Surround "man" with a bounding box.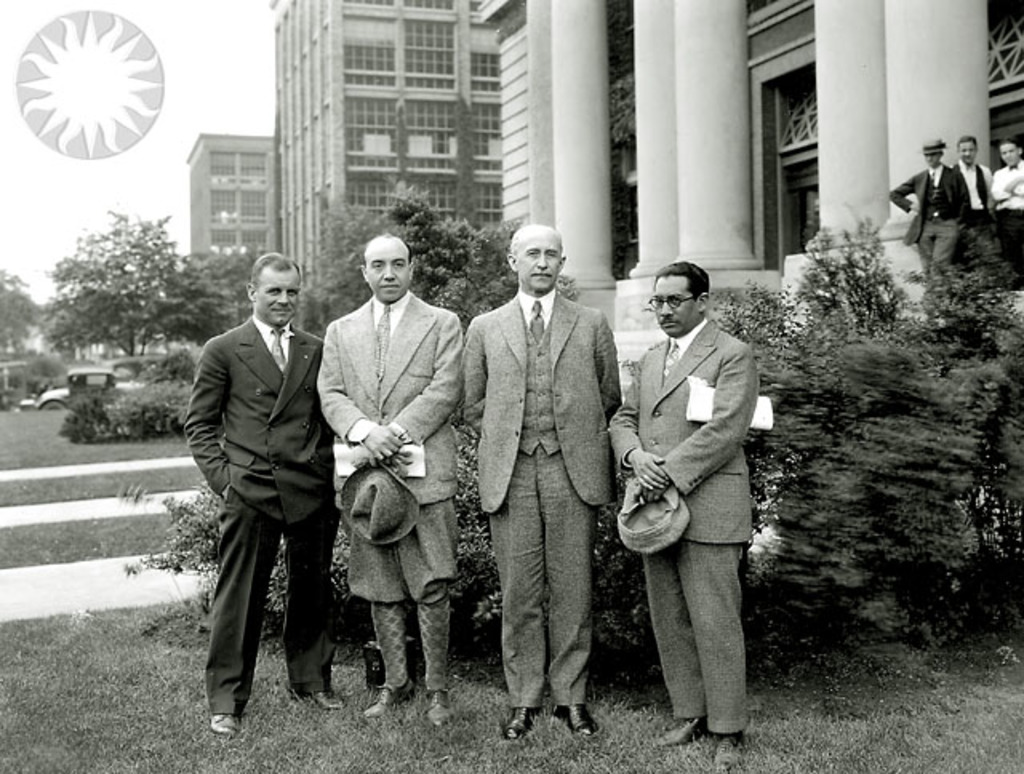
detection(322, 232, 467, 731).
